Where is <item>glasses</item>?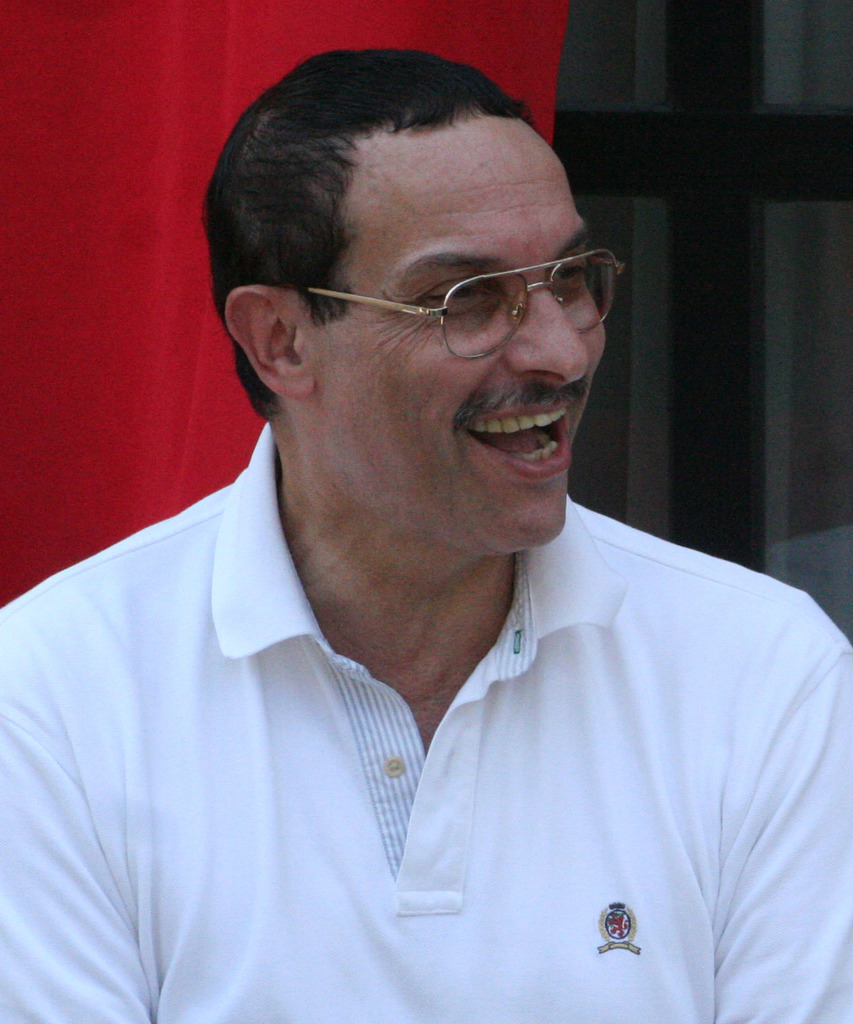
box(305, 227, 619, 336).
